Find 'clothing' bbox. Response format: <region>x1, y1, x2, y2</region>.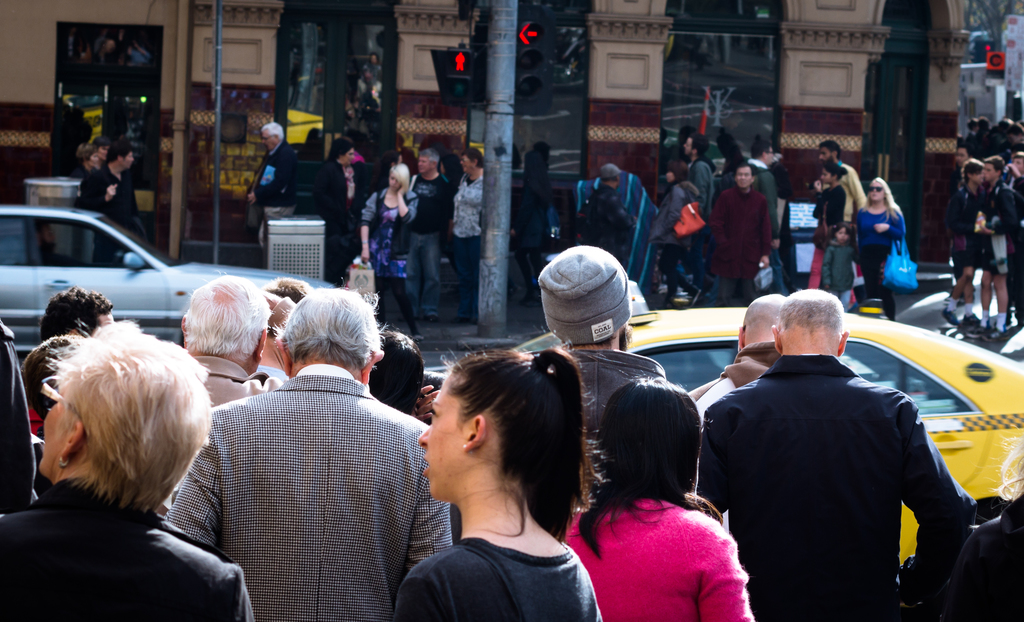
<region>702, 185, 777, 290</region>.
